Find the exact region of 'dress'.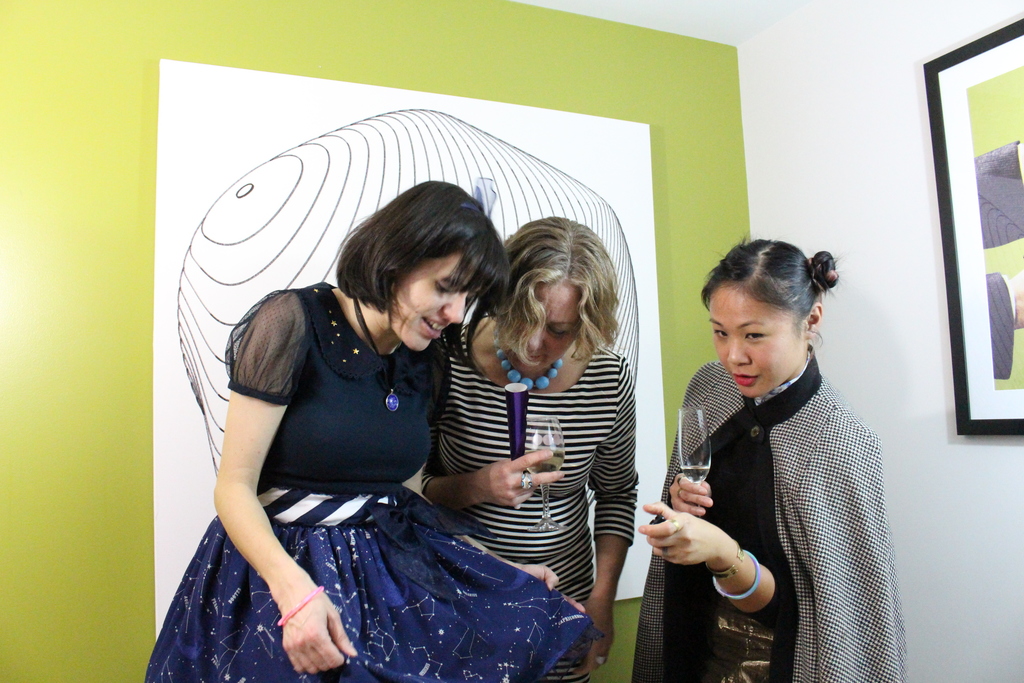
Exact region: bbox(143, 283, 605, 682).
